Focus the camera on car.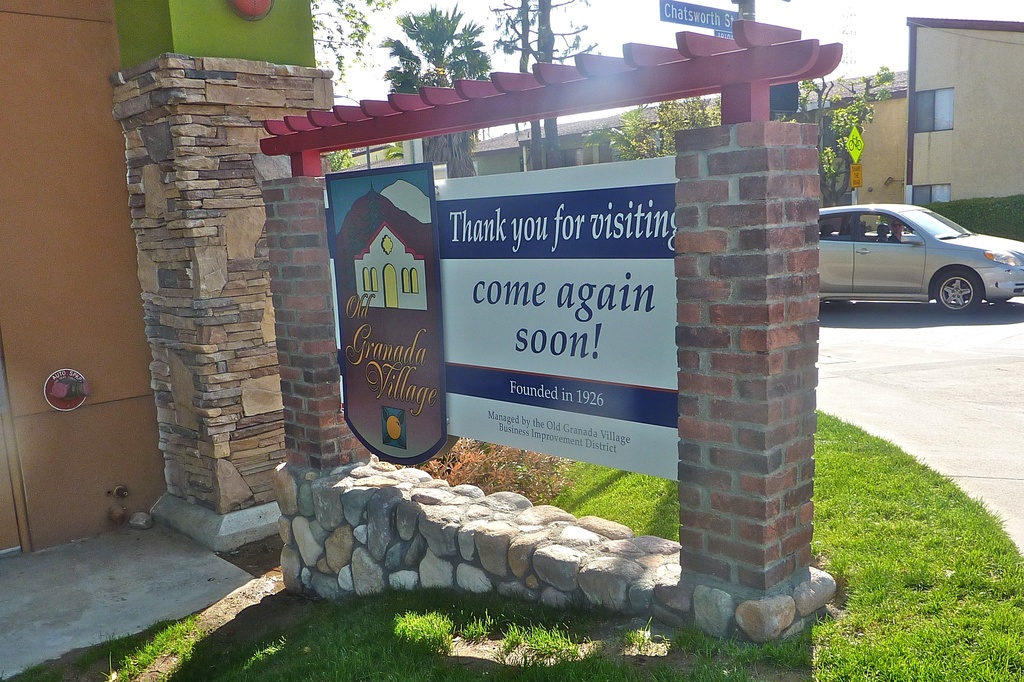
Focus region: Rect(814, 189, 1023, 310).
